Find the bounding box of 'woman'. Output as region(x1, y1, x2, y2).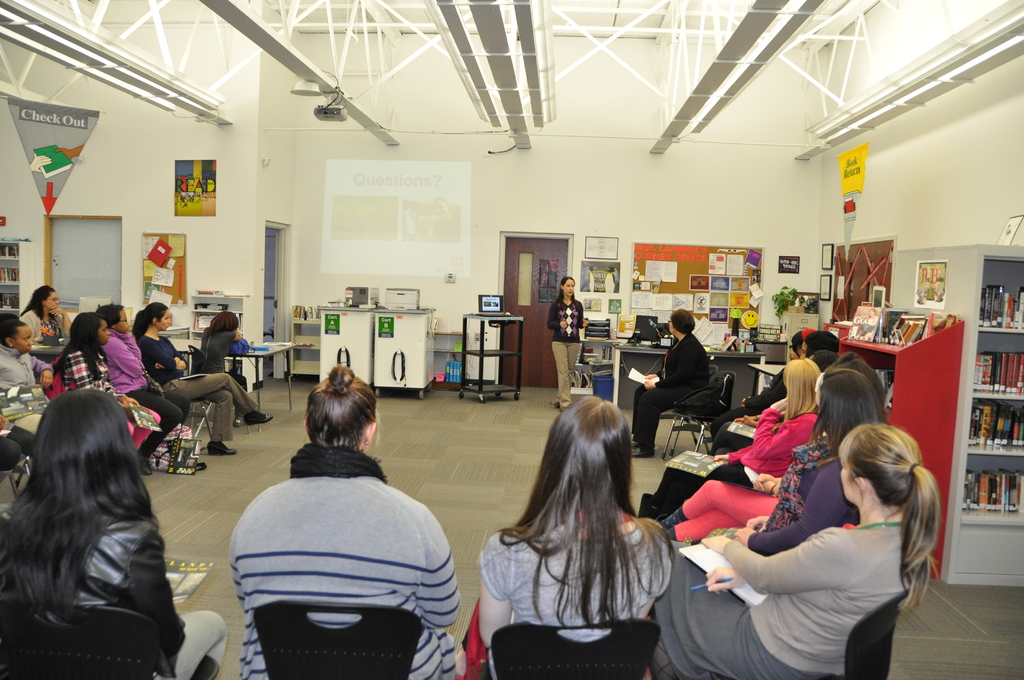
region(632, 314, 717, 465).
